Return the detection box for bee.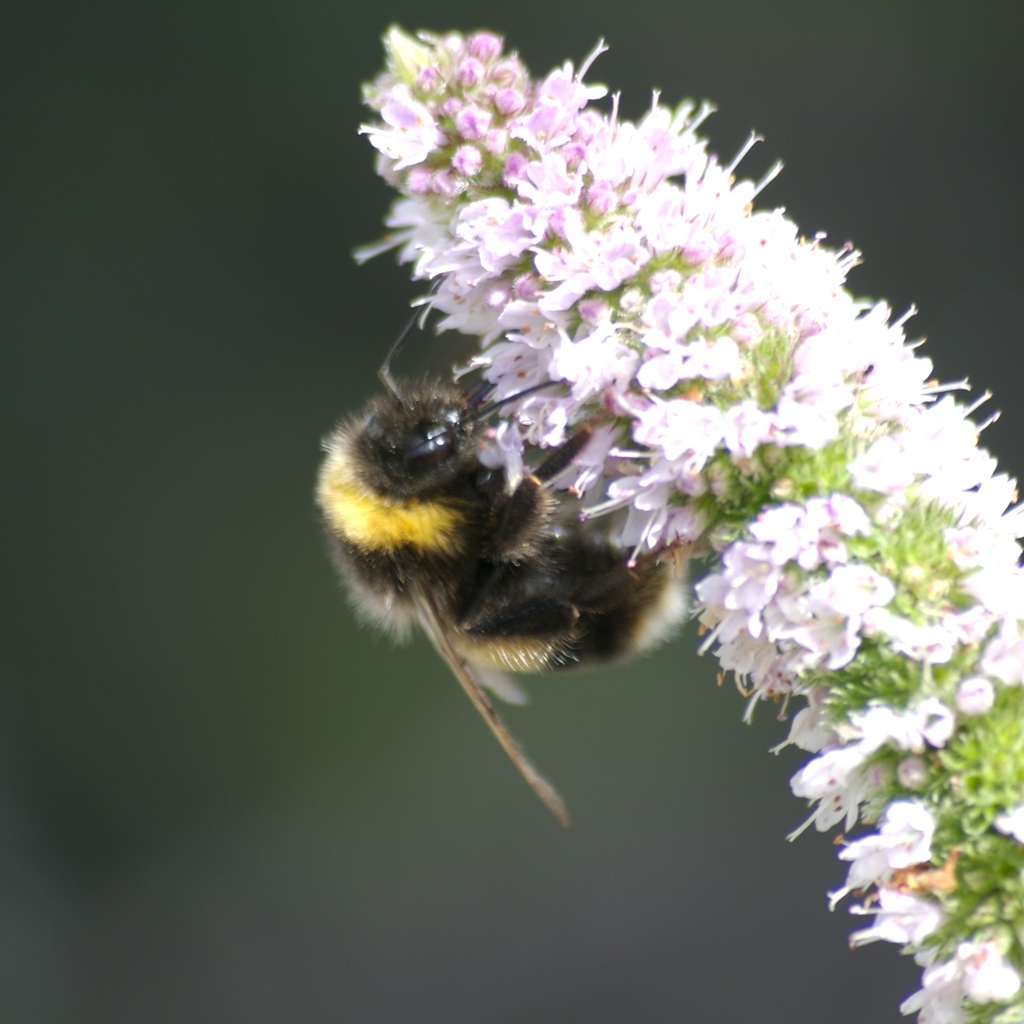
<bbox>336, 218, 762, 784</bbox>.
